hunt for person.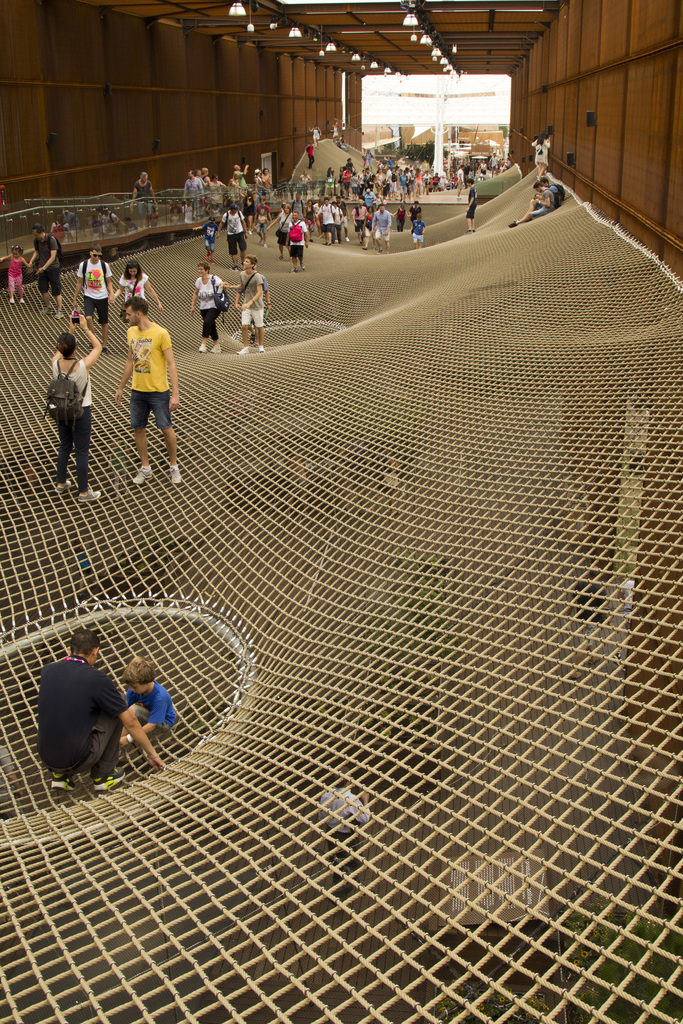
Hunted down at [x1=410, y1=213, x2=424, y2=252].
